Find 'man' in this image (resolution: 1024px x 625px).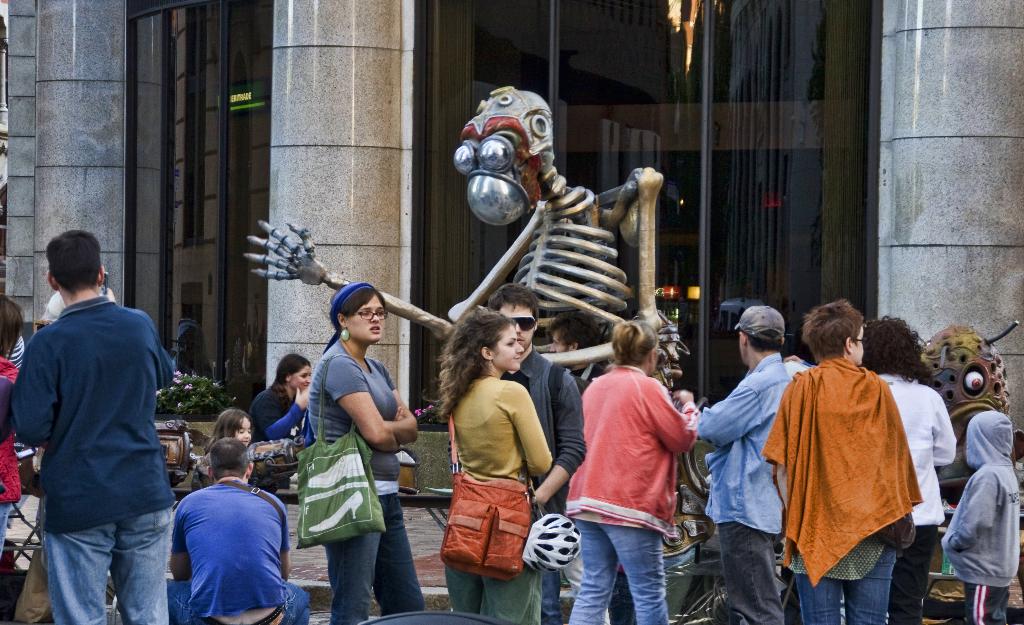
(left=490, top=288, right=585, bottom=624).
